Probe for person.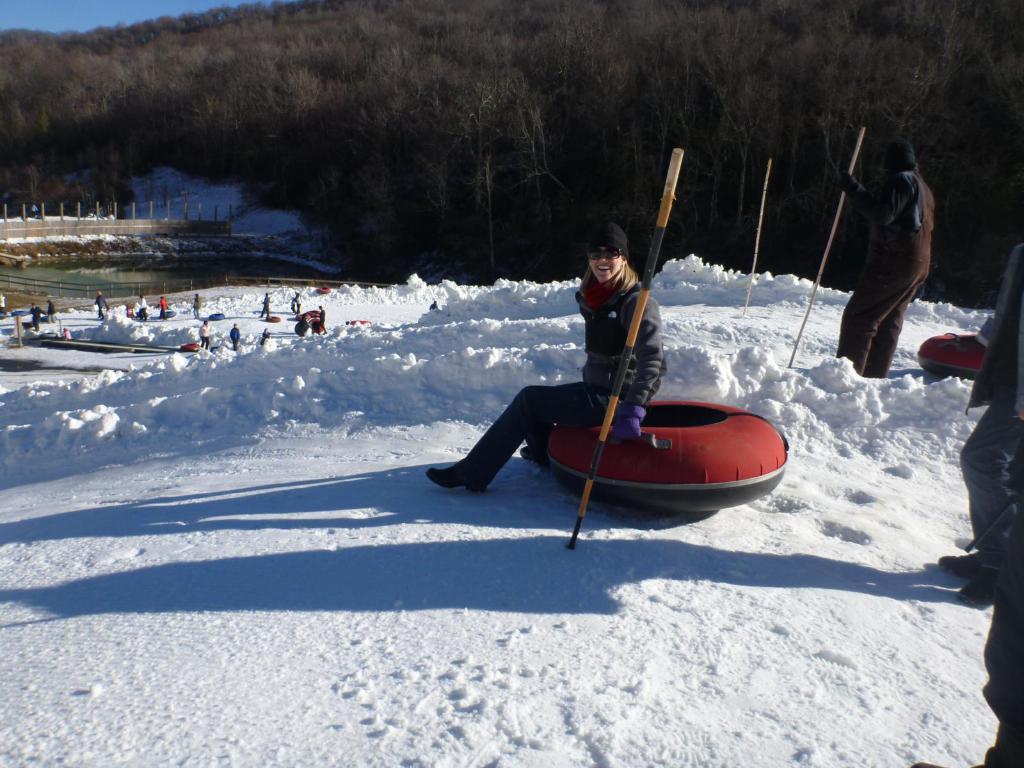
Probe result: x1=906 y1=533 x2=1023 y2=767.
